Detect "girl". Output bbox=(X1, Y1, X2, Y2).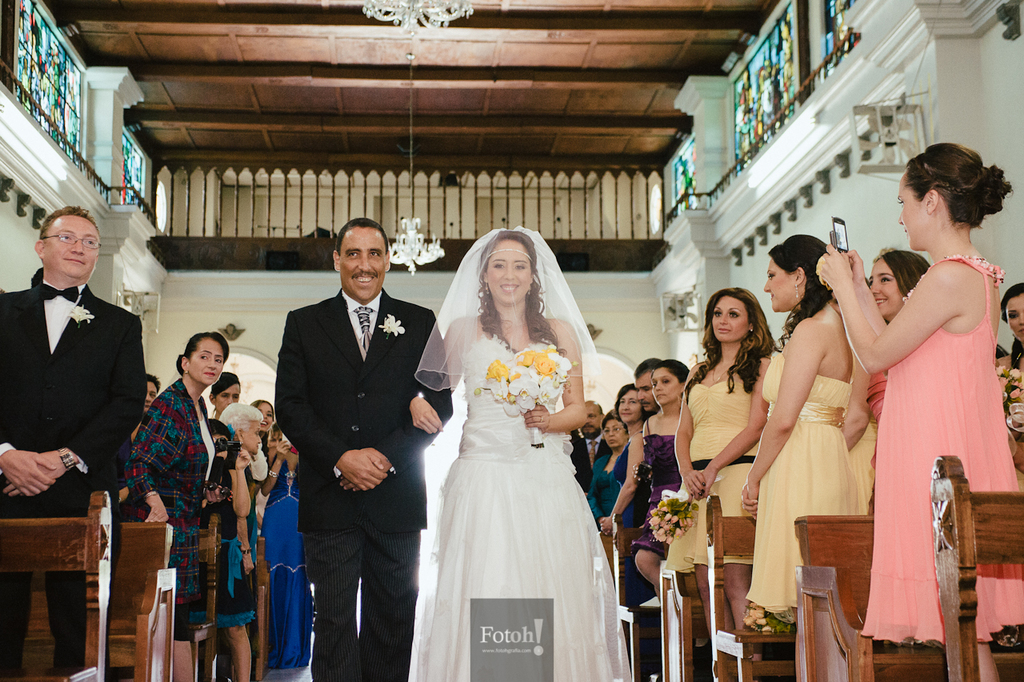
bbox=(814, 143, 1023, 680).
